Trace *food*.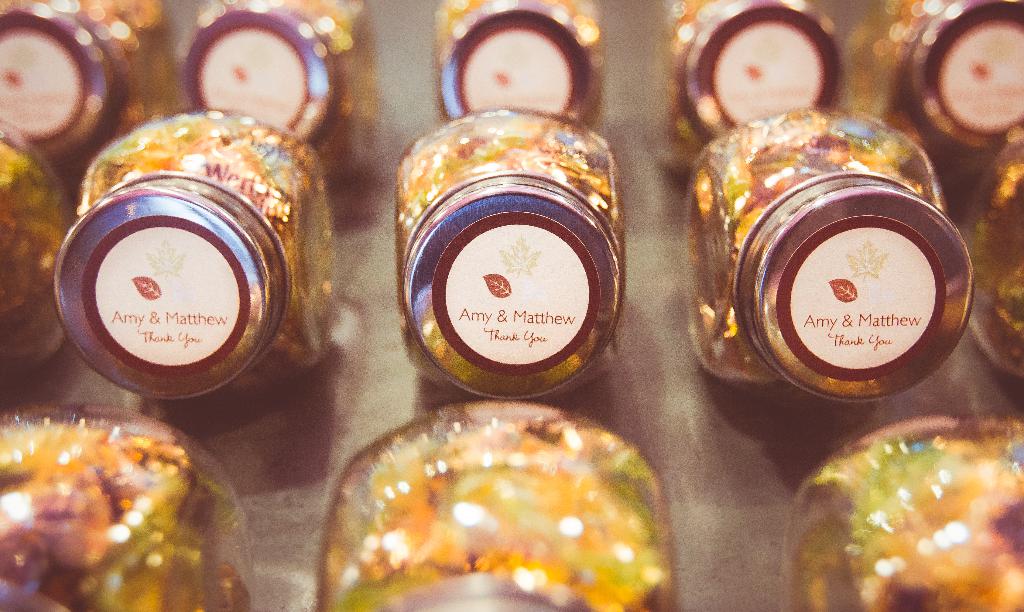
Traced to bbox(1, 120, 81, 381).
